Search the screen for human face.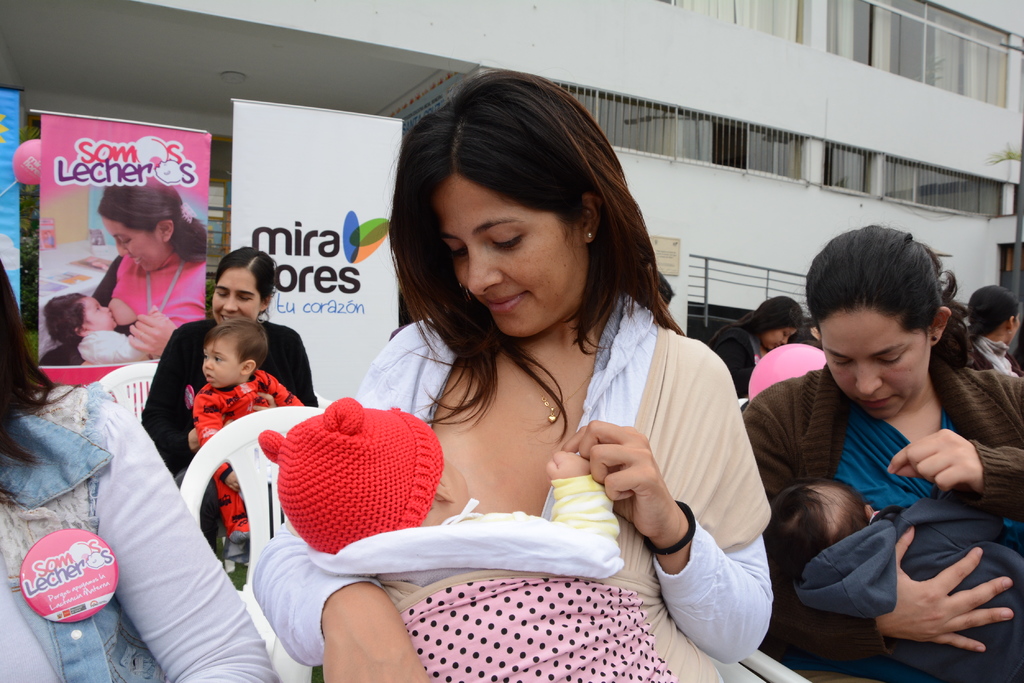
Found at rect(199, 339, 244, 389).
